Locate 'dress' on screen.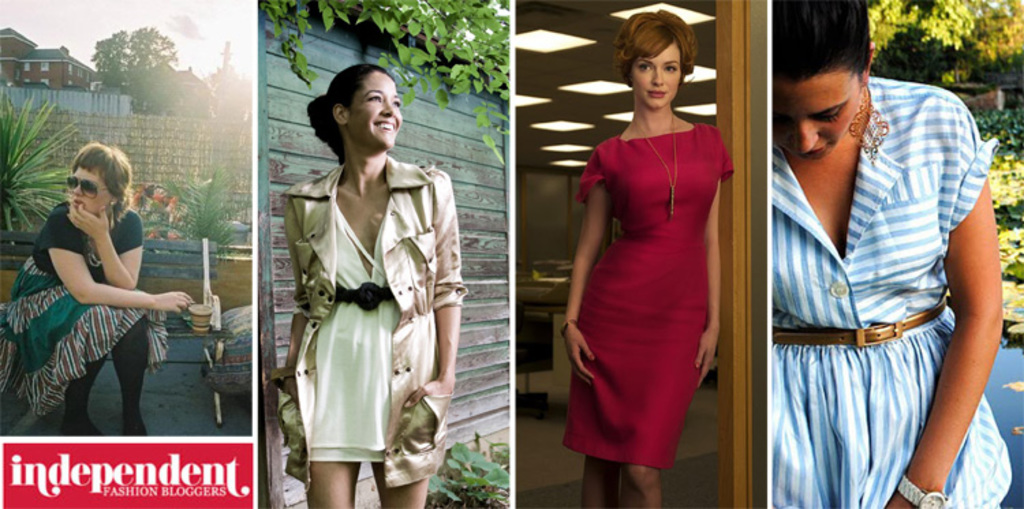
On screen at <region>563, 90, 733, 453</region>.
